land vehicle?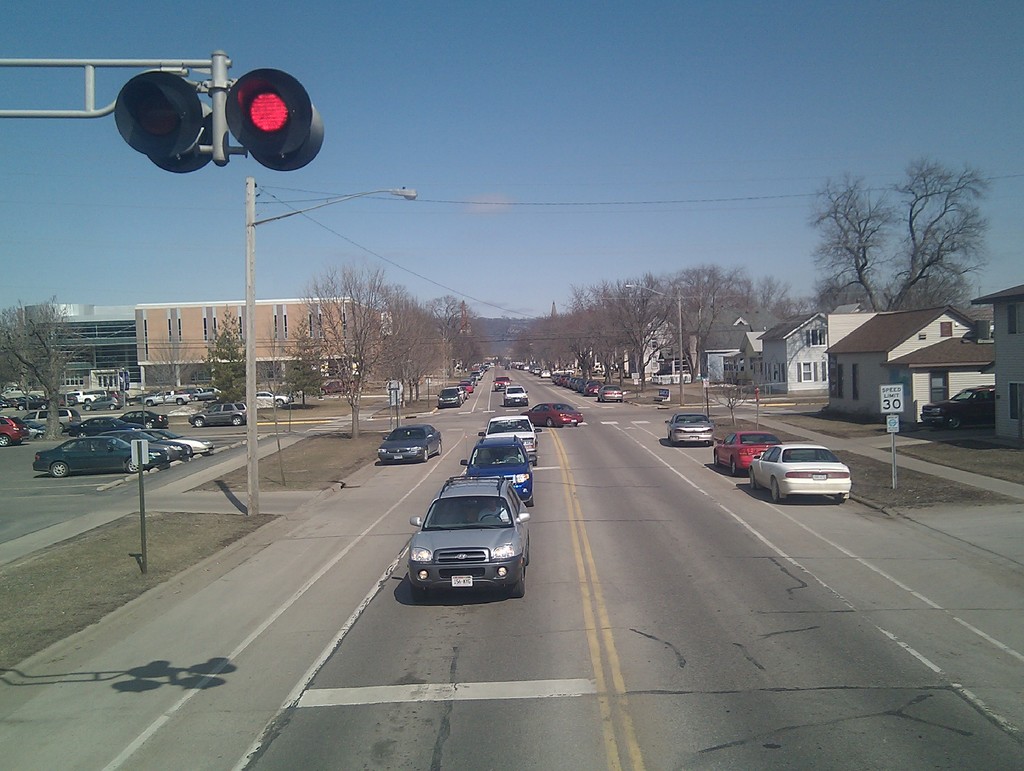
500/387/525/405
